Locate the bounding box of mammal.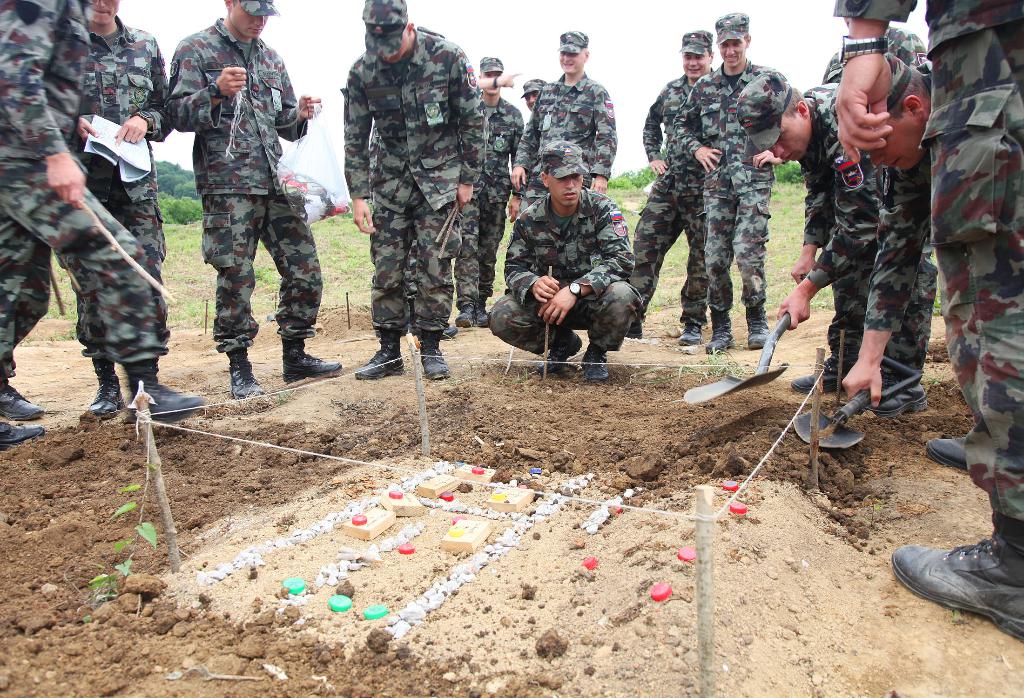
Bounding box: (516,72,547,111).
